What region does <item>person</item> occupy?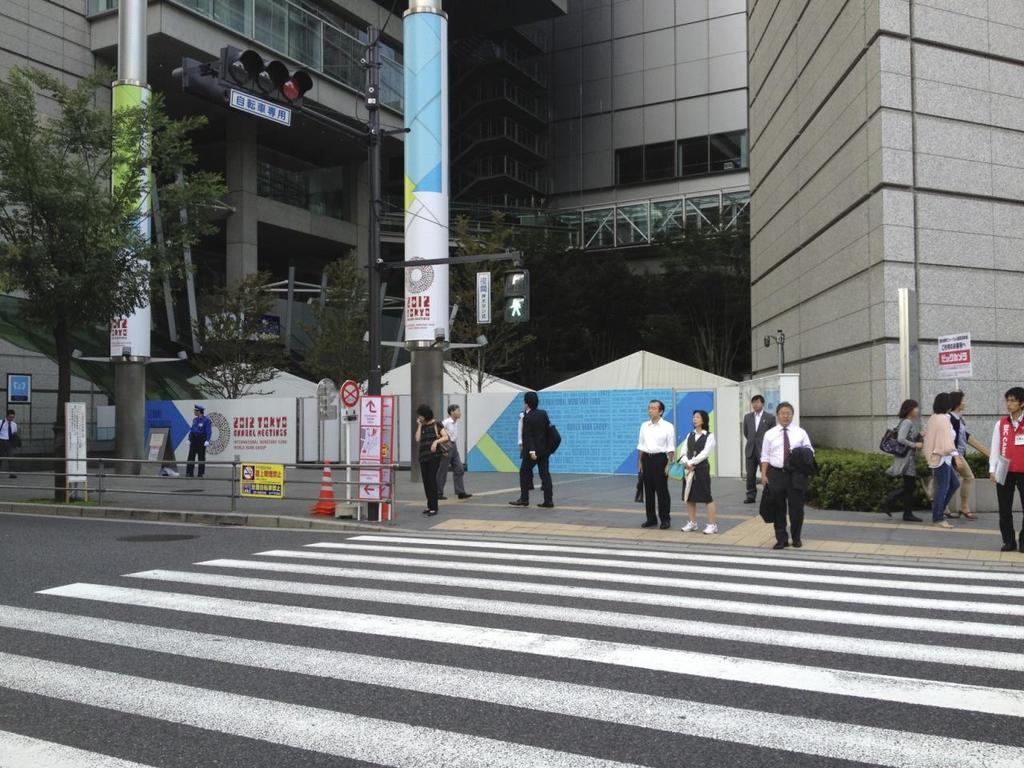
x1=946 y1=390 x2=976 y2=516.
